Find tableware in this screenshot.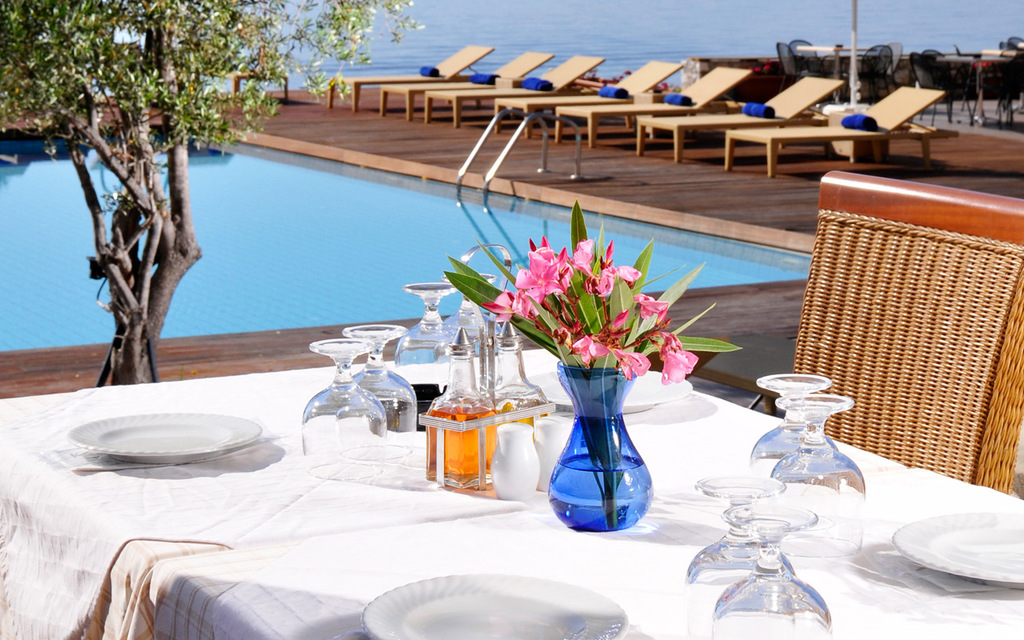
The bounding box for tableware is (x1=443, y1=278, x2=499, y2=371).
